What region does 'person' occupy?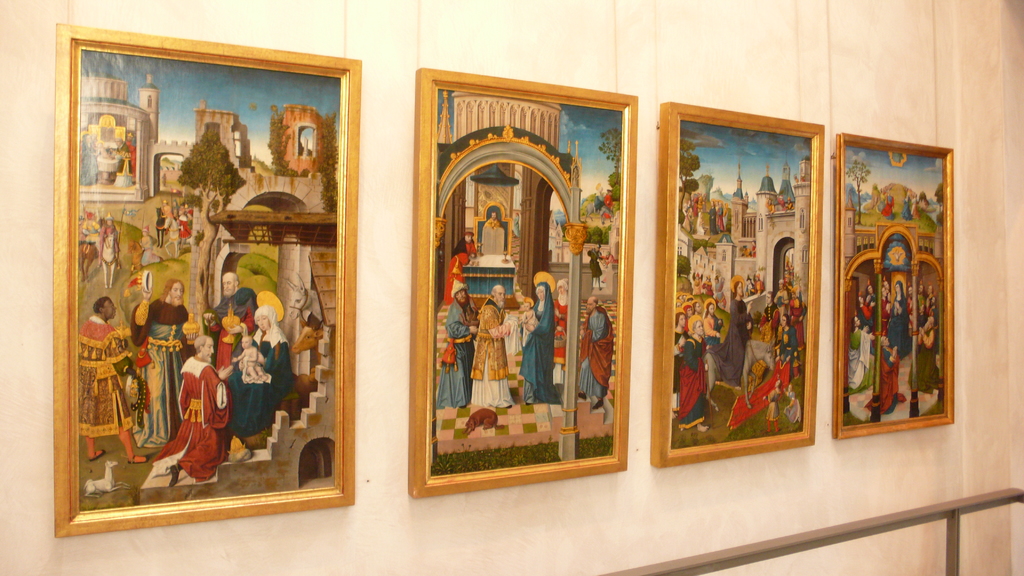
[left=518, top=273, right=559, bottom=408].
